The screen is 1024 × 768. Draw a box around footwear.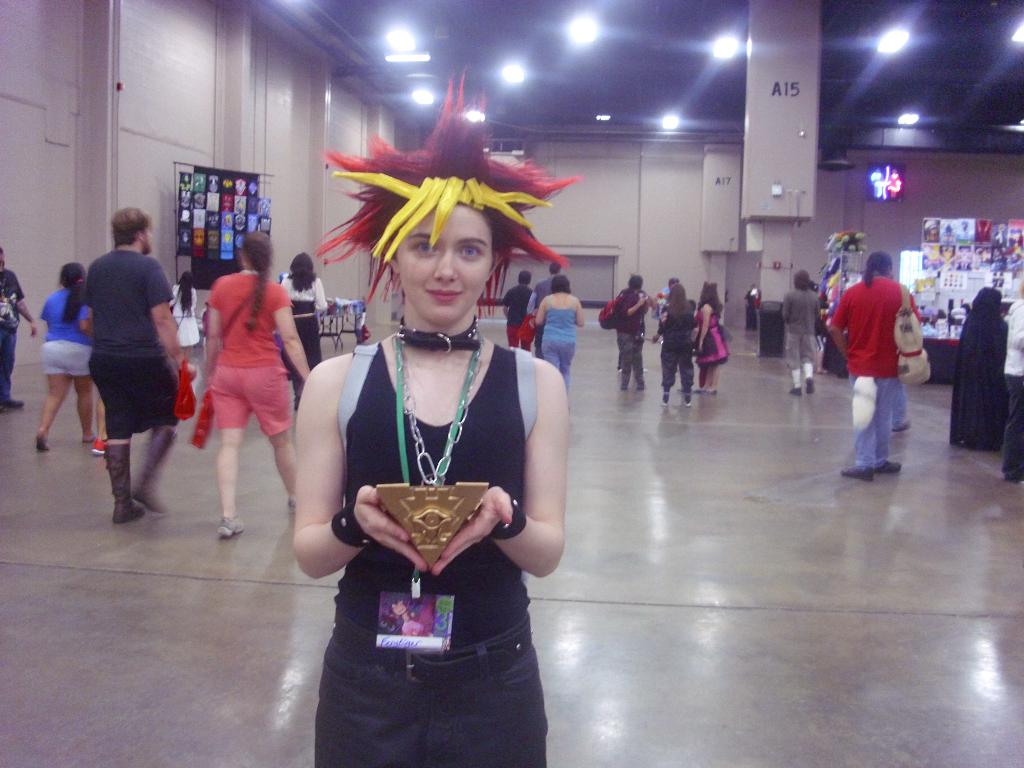
select_region(806, 376, 815, 395).
